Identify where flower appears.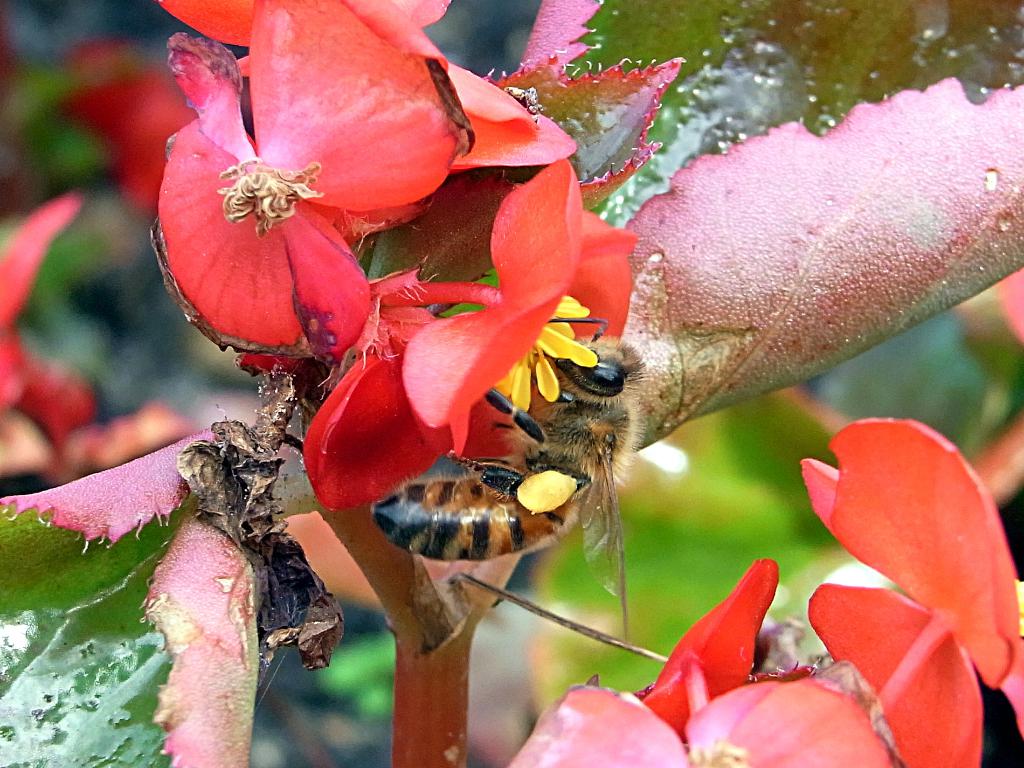
Appears at {"left": 0, "top": 420, "right": 296, "bottom": 767}.
